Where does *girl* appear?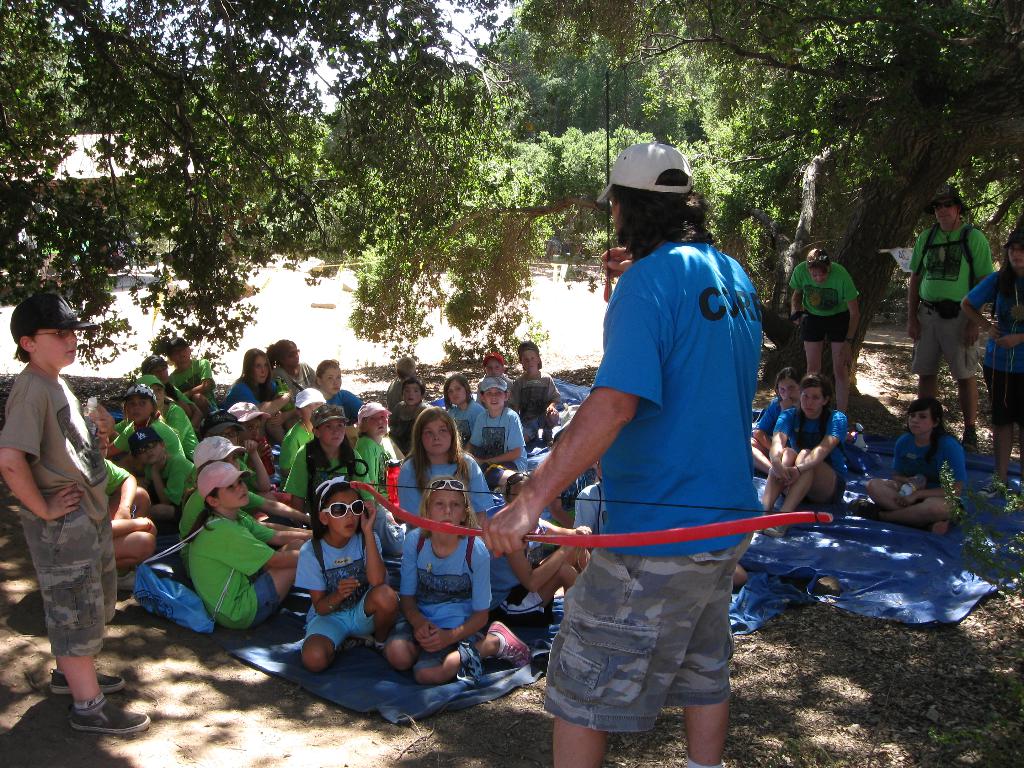
Appears at (108, 383, 182, 476).
